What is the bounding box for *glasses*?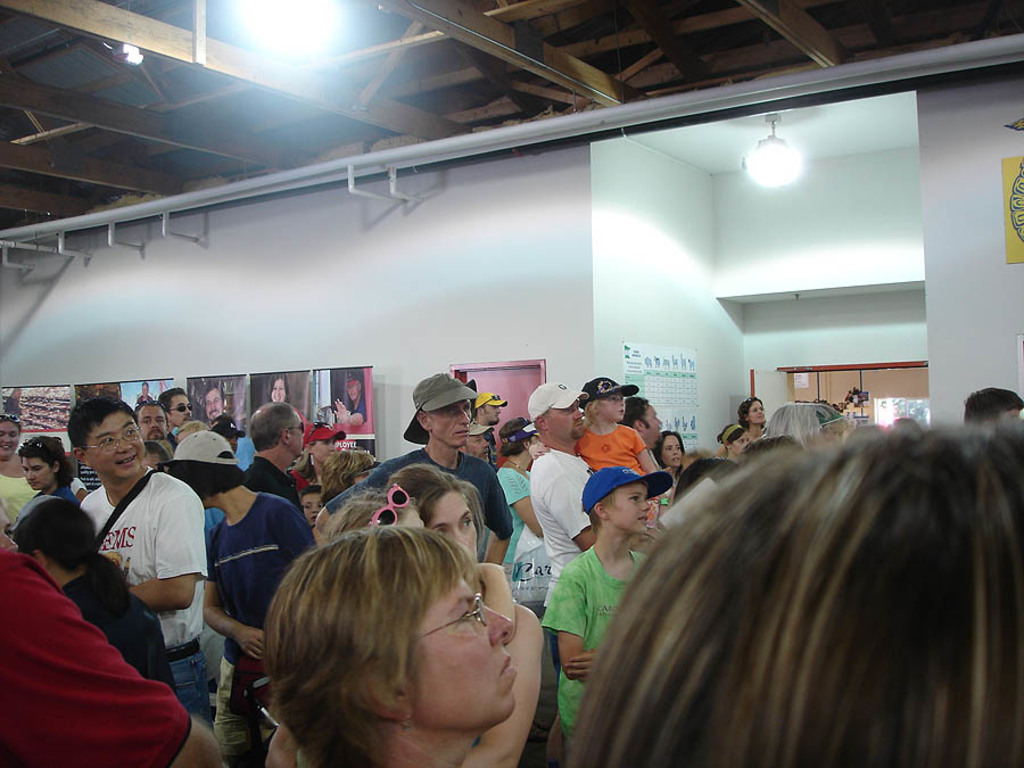
81:423:144:454.
